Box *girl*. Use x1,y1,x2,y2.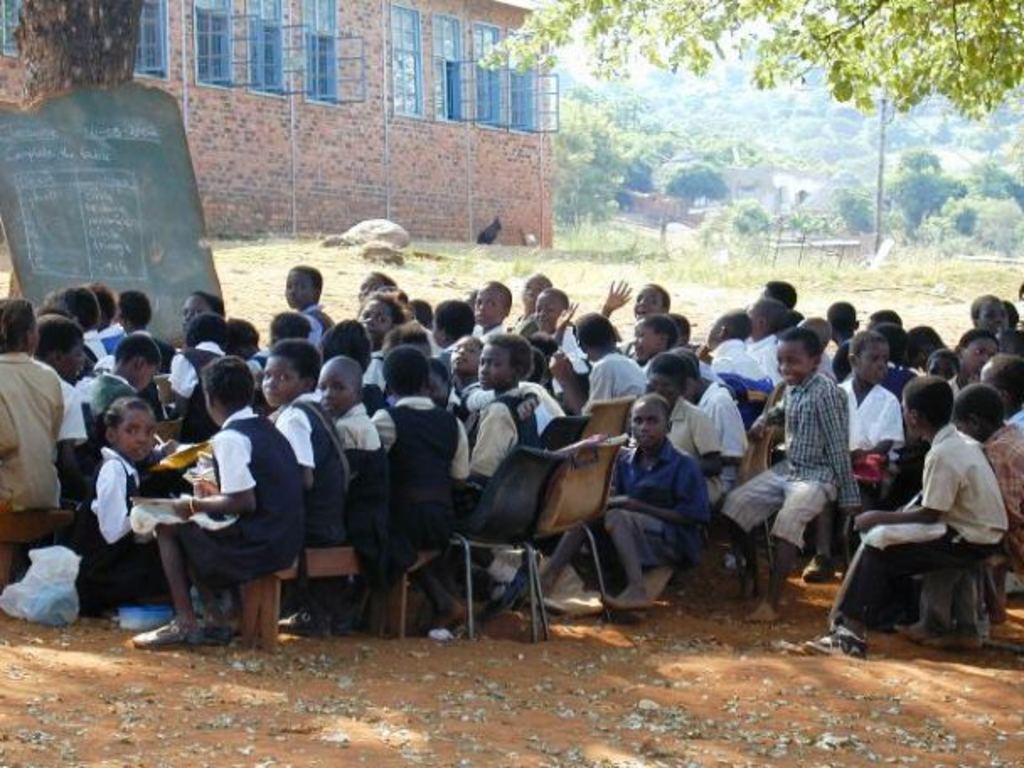
355,290,404,386.
